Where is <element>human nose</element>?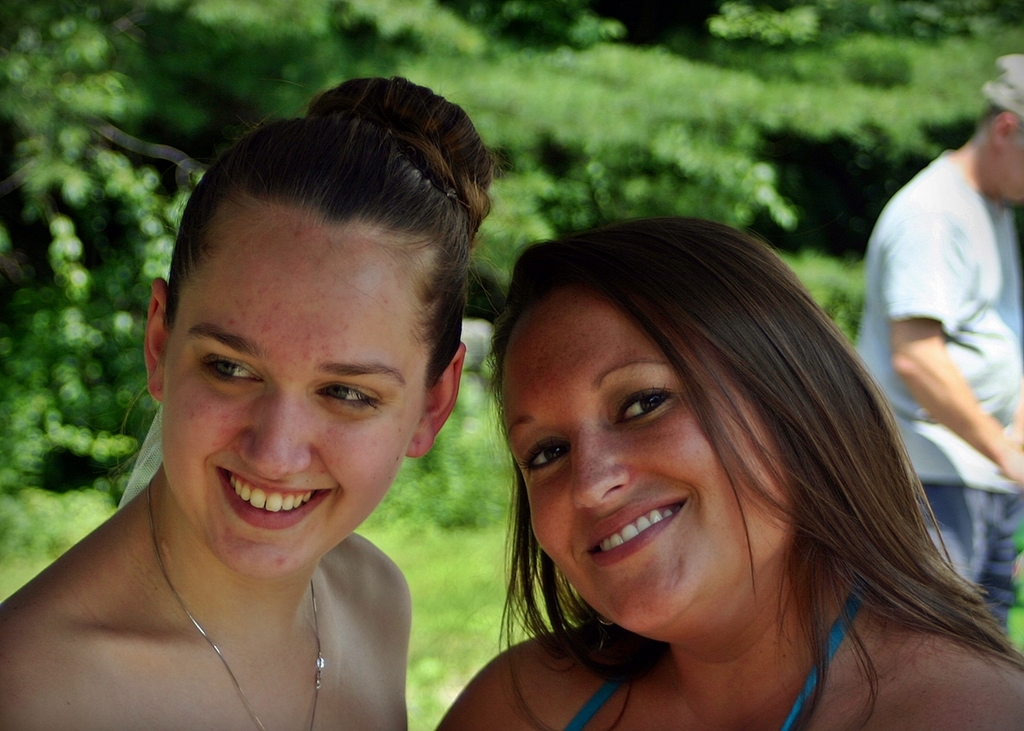
[left=230, top=391, right=309, bottom=477].
